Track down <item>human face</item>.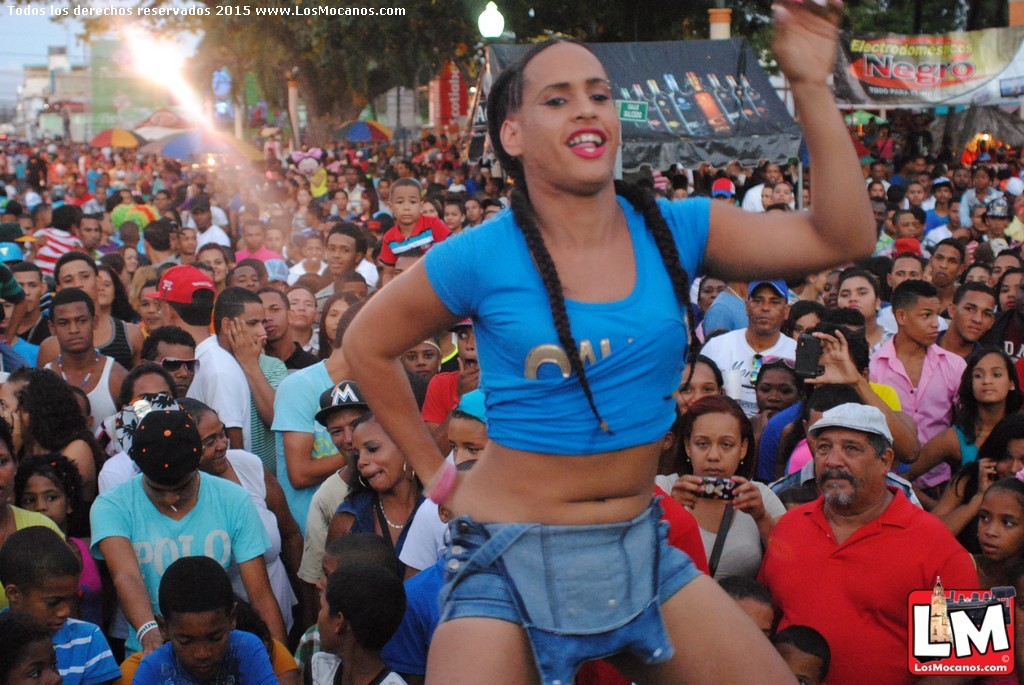
Tracked to (left=970, top=267, right=989, bottom=283).
